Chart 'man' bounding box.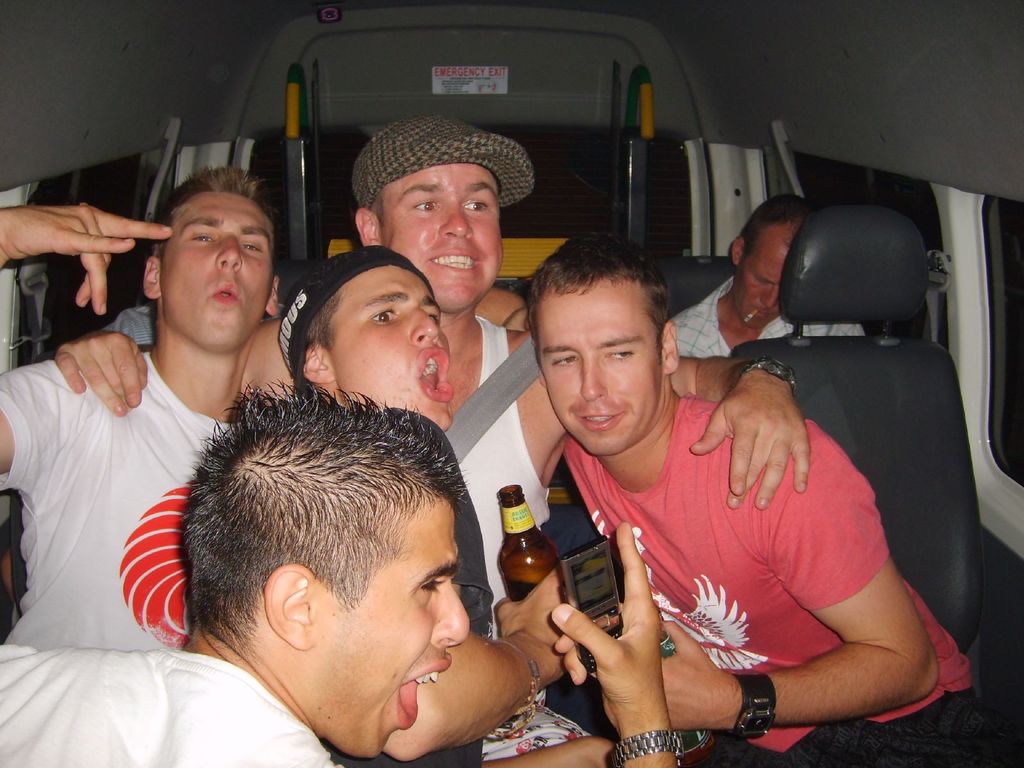
Charted: <region>0, 166, 292, 652</region>.
